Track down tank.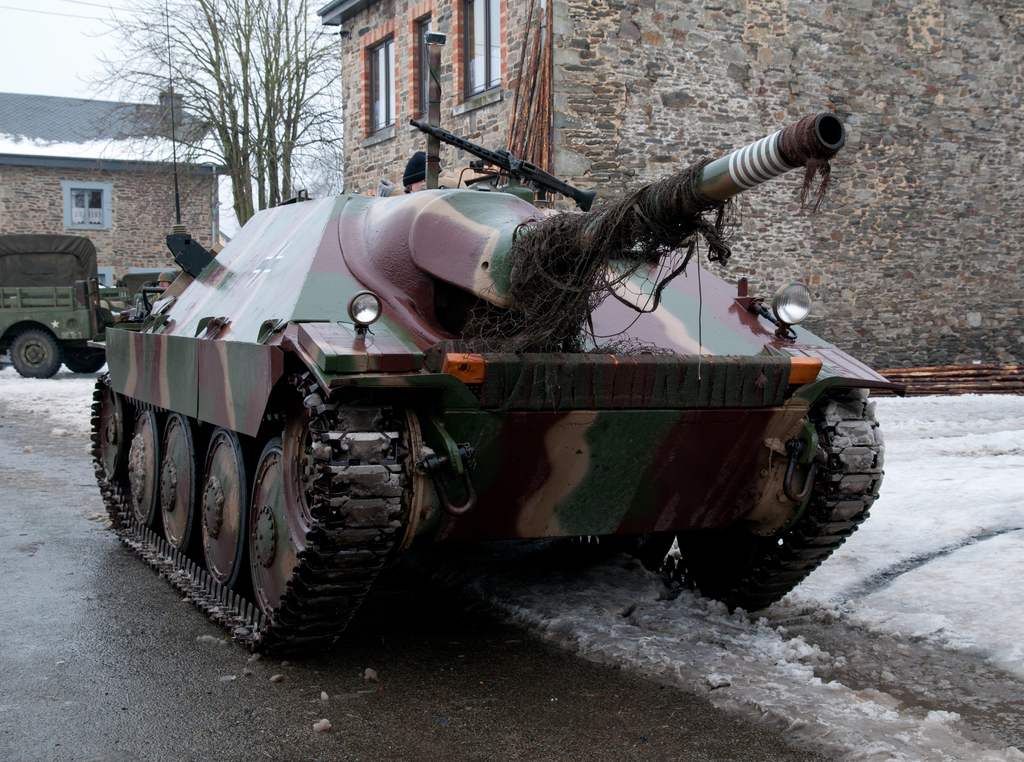
Tracked to (88, 32, 909, 654).
